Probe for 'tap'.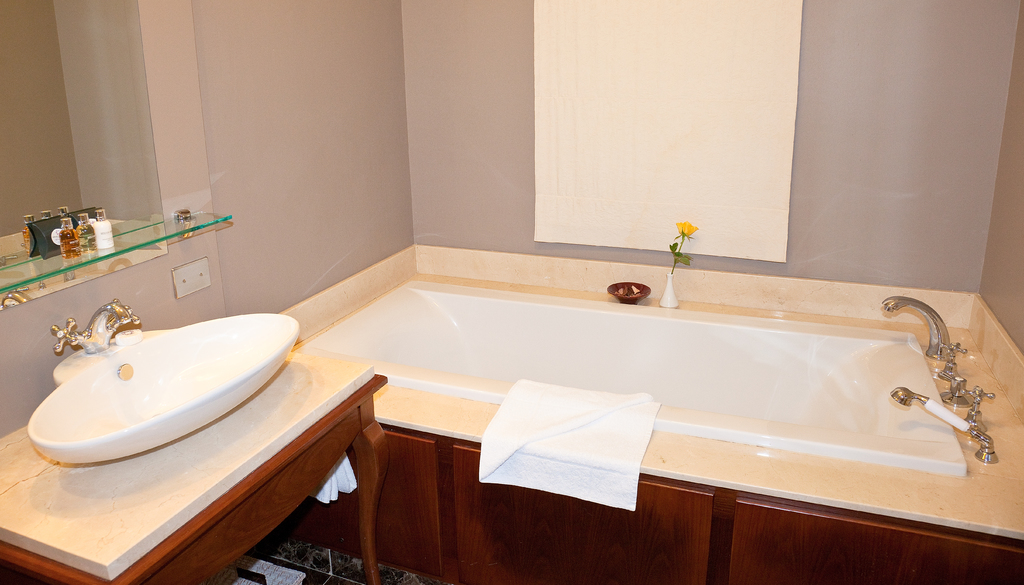
Probe result: select_region(49, 303, 134, 359).
